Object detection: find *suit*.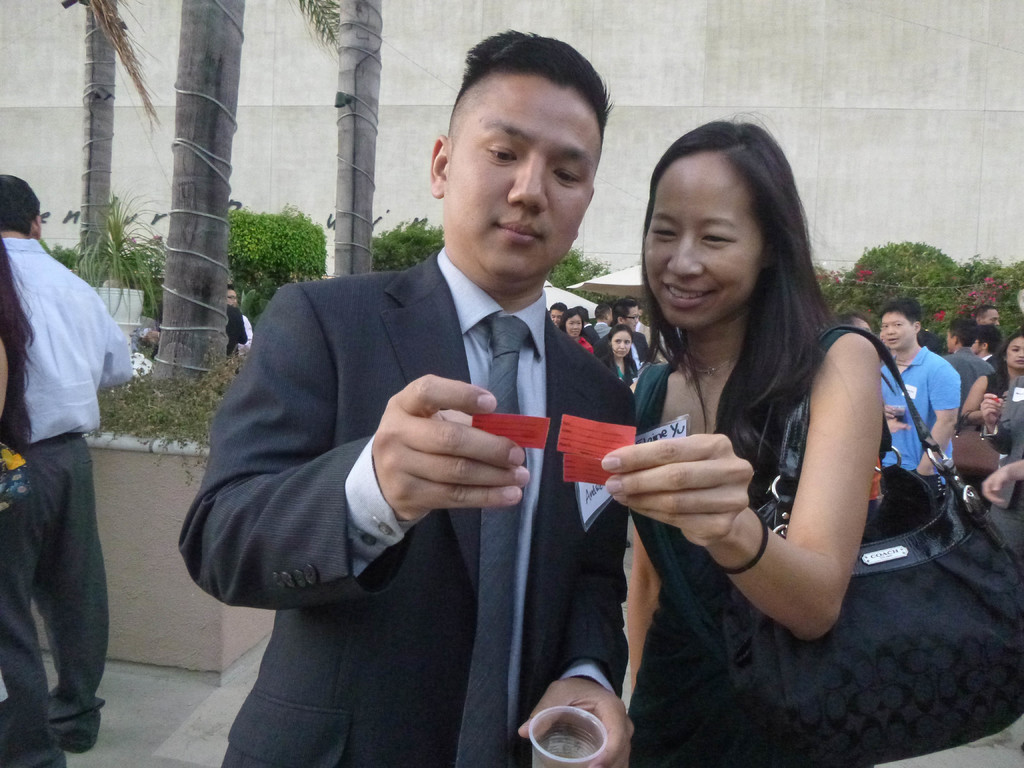
<bbox>635, 321, 659, 355</bbox>.
